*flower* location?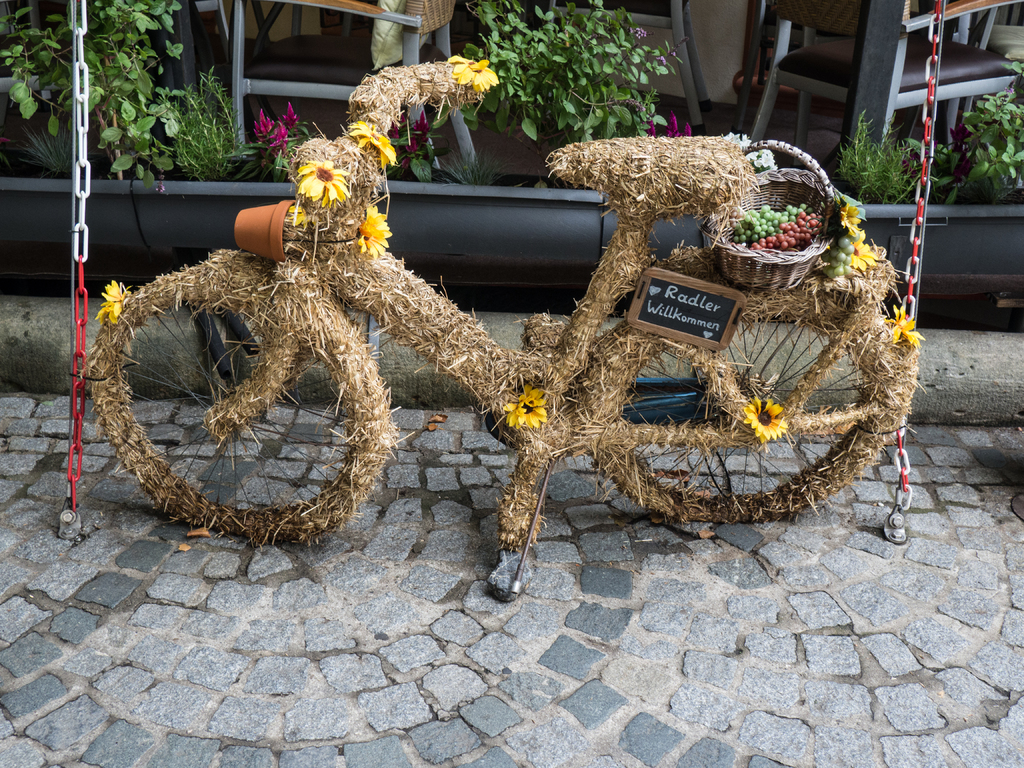
(left=505, top=385, right=546, bottom=431)
